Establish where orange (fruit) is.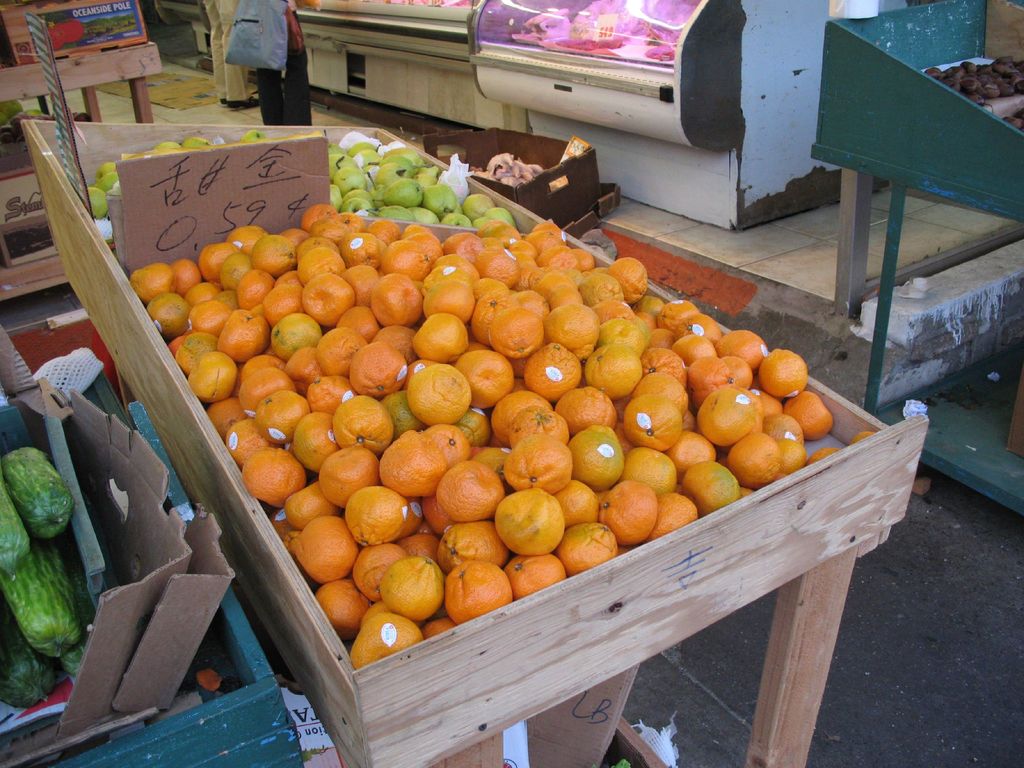
Established at 395,250,424,278.
